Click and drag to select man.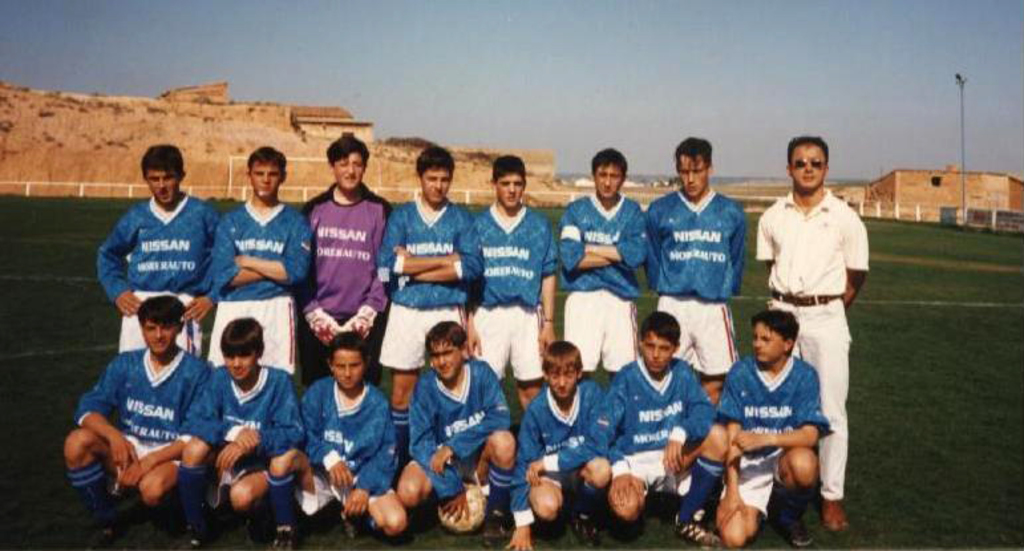
Selection: detection(373, 143, 483, 425).
